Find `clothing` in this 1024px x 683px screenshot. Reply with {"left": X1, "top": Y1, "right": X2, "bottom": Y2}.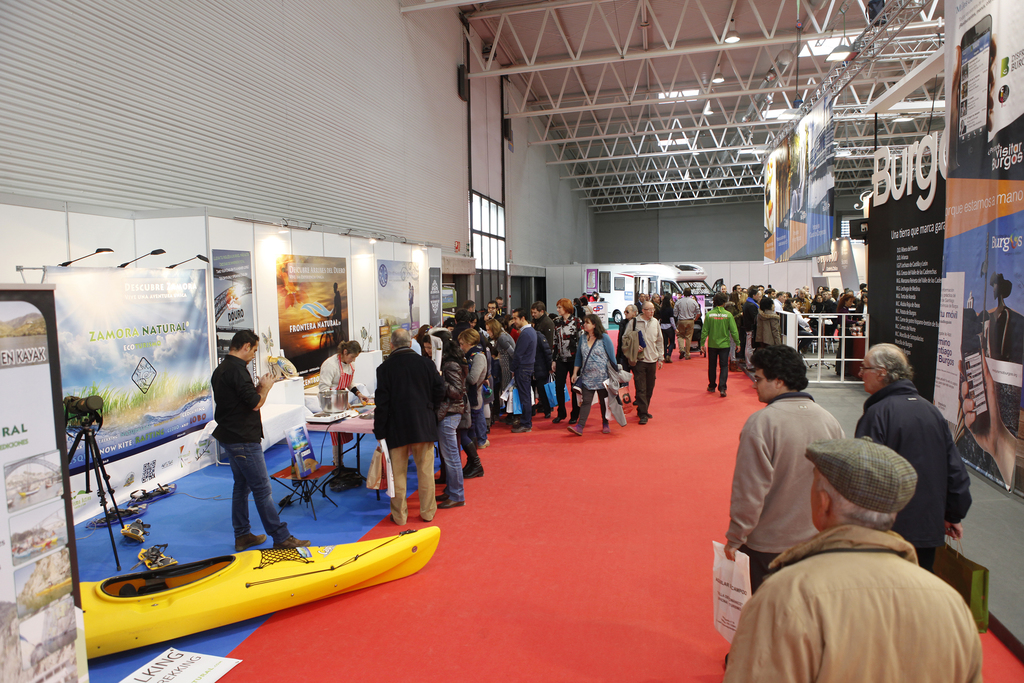
{"left": 856, "top": 379, "right": 970, "bottom": 572}.
